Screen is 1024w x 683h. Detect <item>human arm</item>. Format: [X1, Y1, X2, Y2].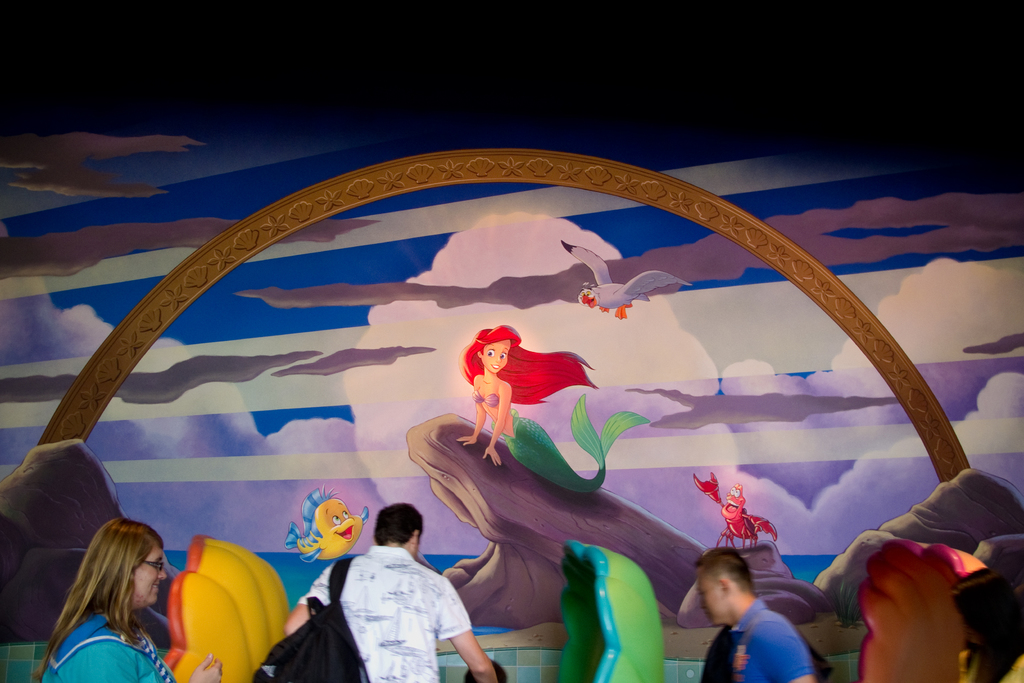
[479, 385, 511, 470].
